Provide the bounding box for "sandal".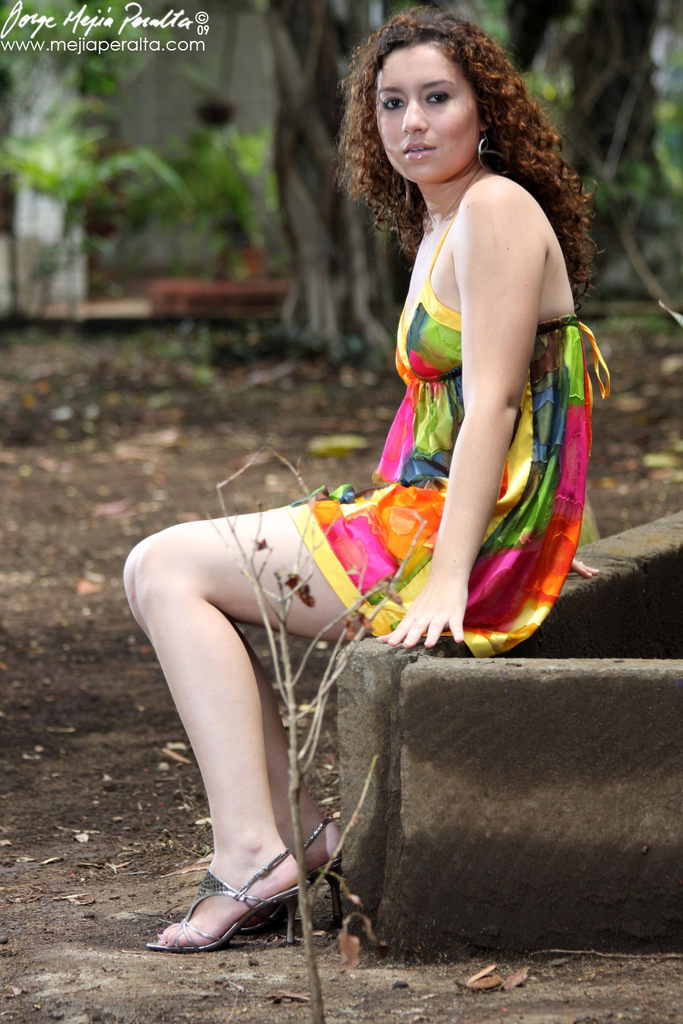
(288, 816, 355, 920).
